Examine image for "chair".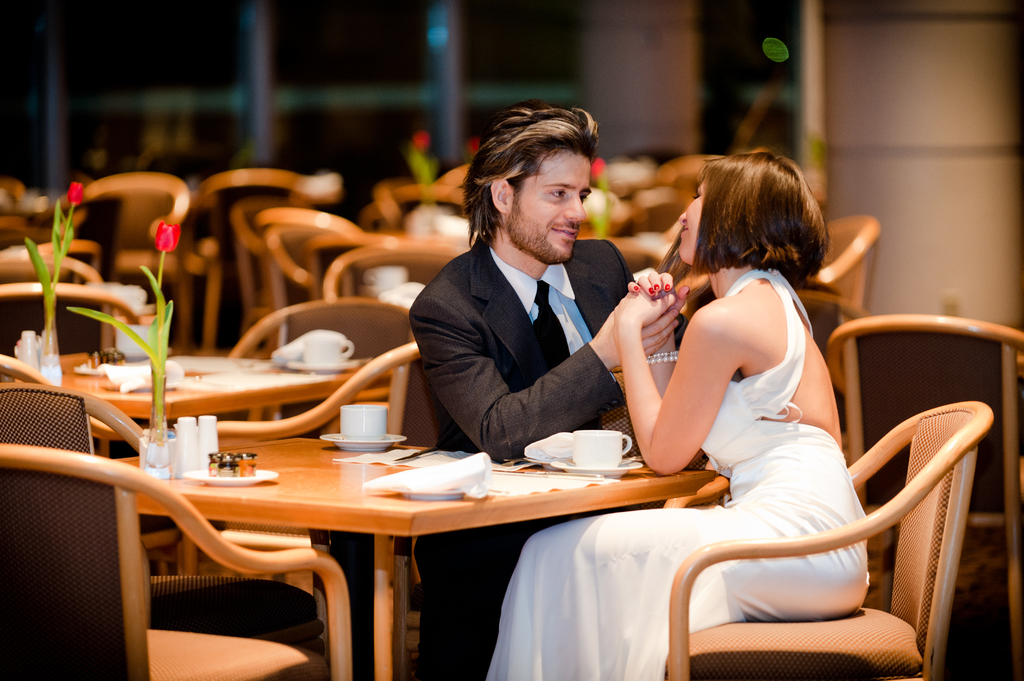
Examination result: x1=70 y1=163 x2=190 y2=314.
